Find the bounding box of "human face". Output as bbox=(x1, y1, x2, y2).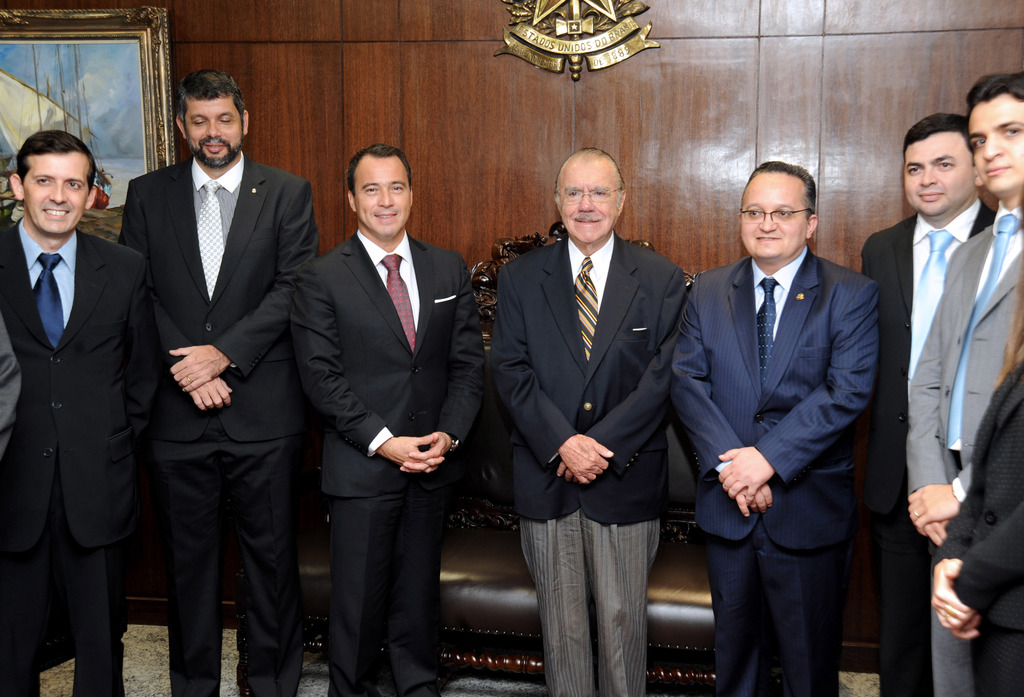
bbox=(21, 148, 90, 236).
